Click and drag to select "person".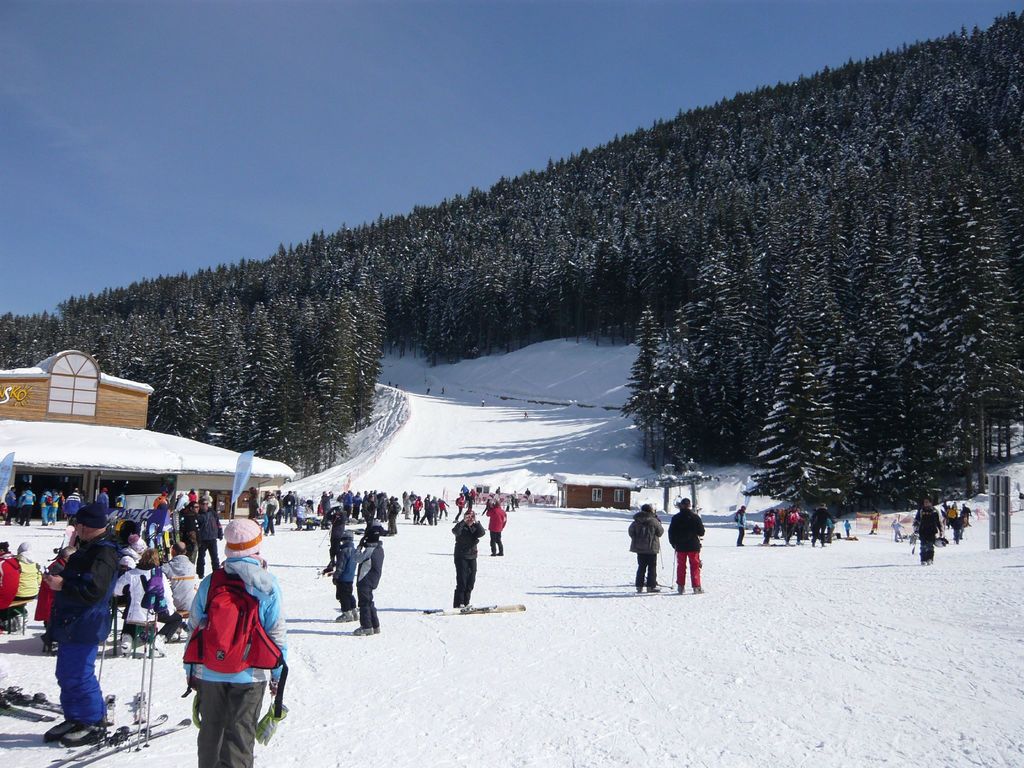
Selection: [left=952, top=500, right=959, bottom=511].
